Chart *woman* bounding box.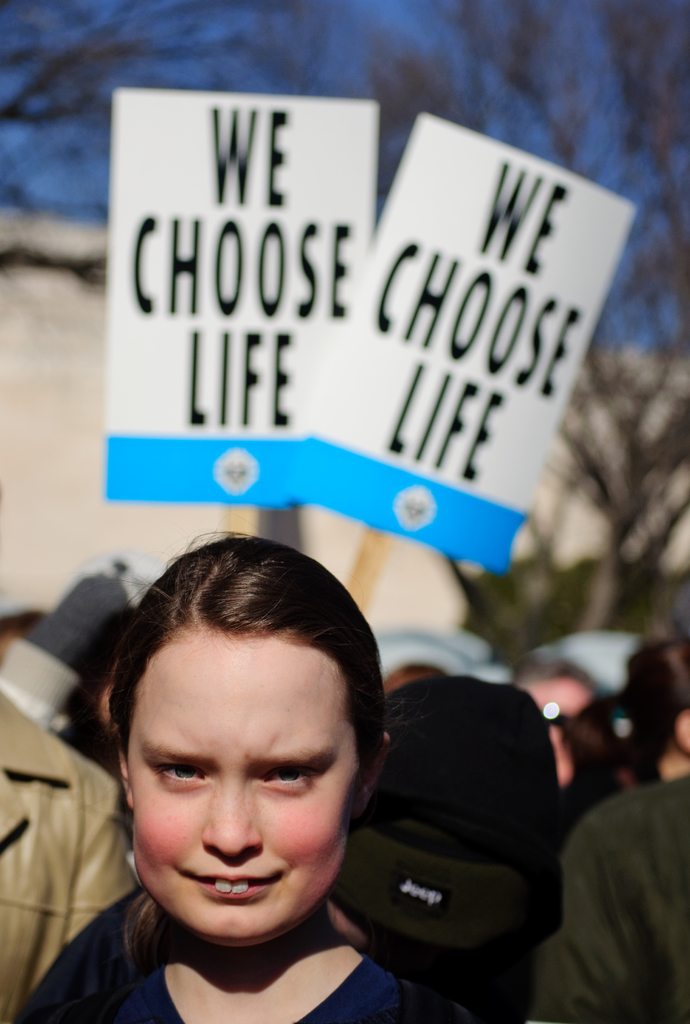
Charted: [x1=37, y1=474, x2=498, y2=1012].
